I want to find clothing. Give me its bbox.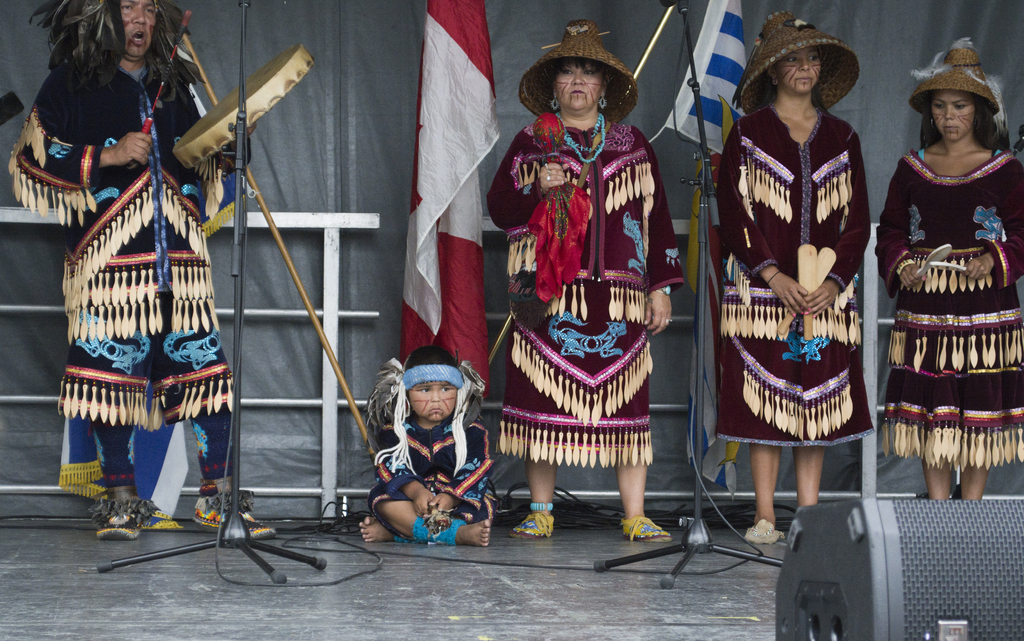
x1=8 y1=67 x2=234 y2=495.
